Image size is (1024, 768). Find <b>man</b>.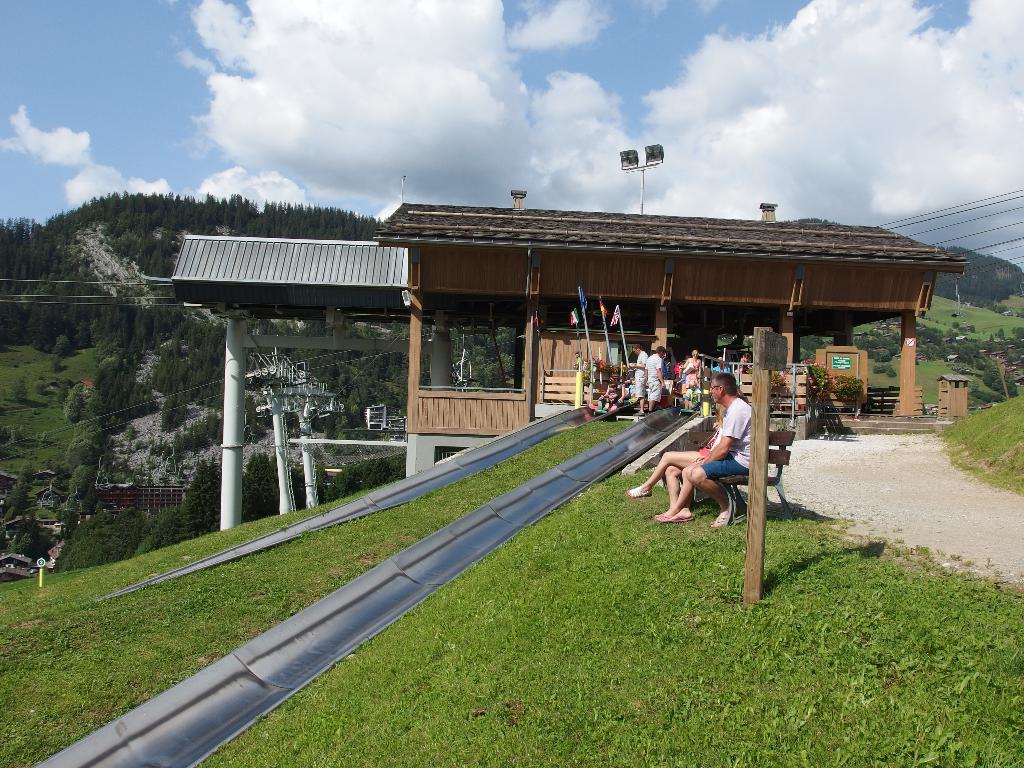
rect(668, 374, 754, 532).
